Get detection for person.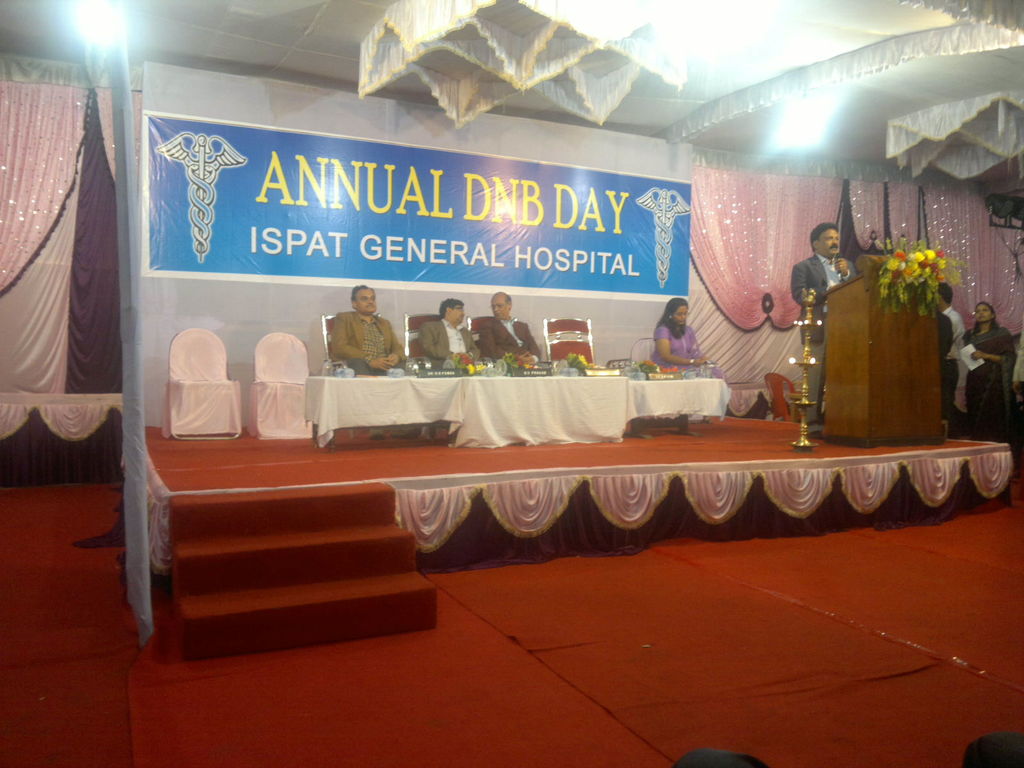
Detection: left=959, top=298, right=1020, bottom=461.
